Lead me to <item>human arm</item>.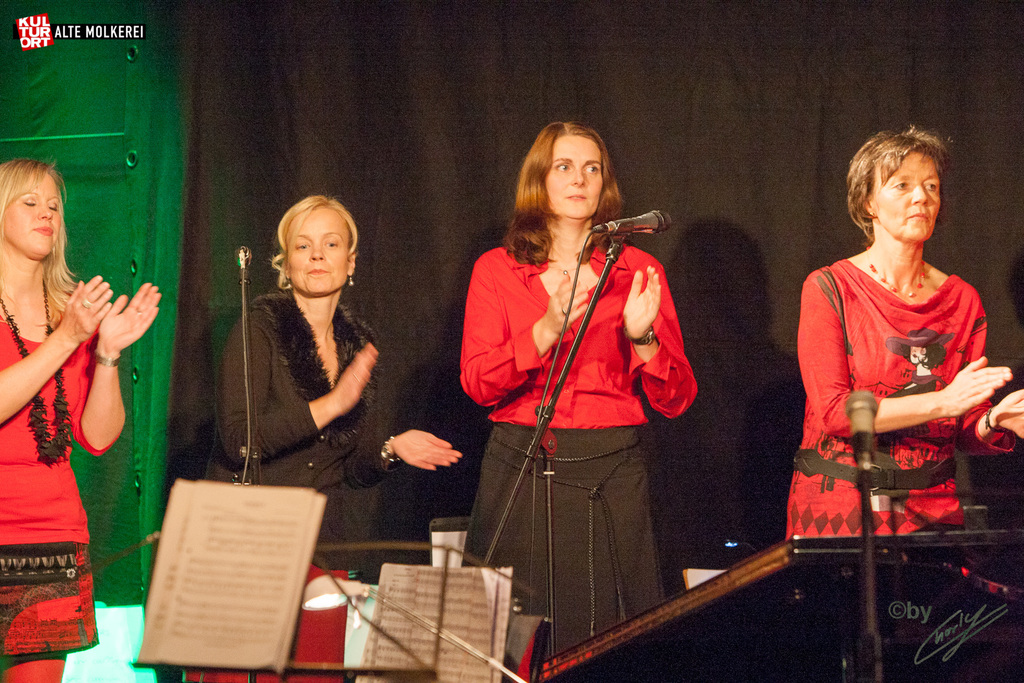
Lead to (x1=792, y1=269, x2=1018, y2=442).
